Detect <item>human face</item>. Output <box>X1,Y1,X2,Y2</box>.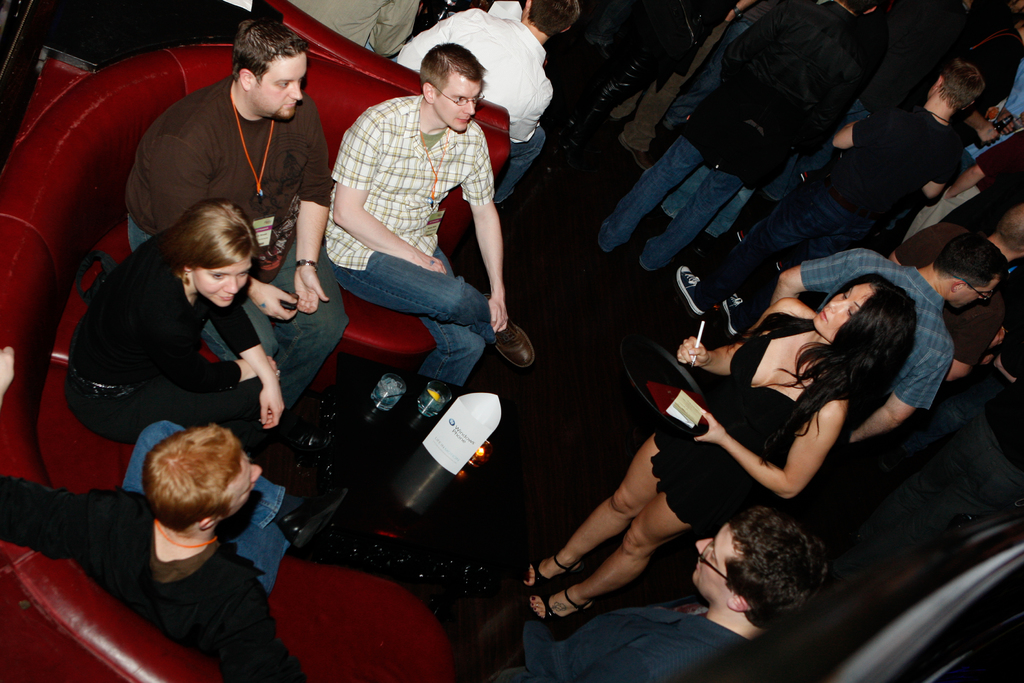
<box>253,55,308,122</box>.
